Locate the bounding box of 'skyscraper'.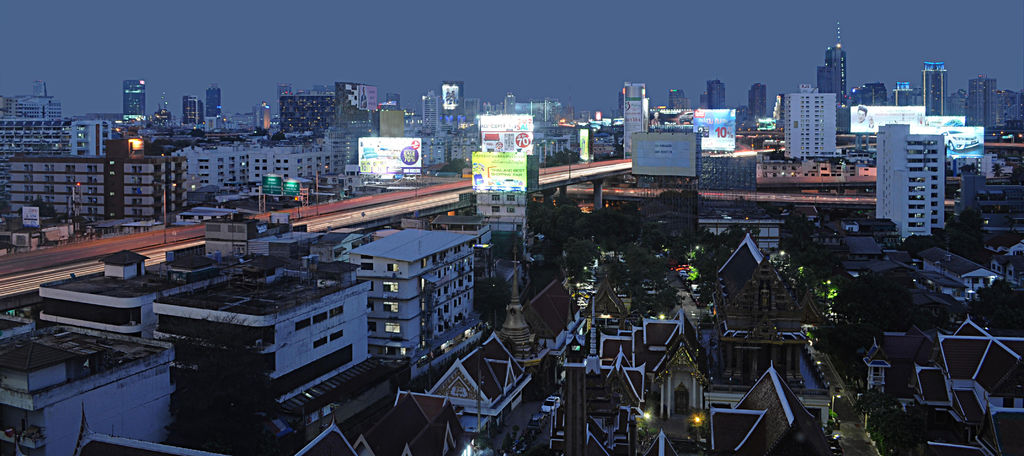
Bounding box: bbox=[207, 83, 221, 120].
